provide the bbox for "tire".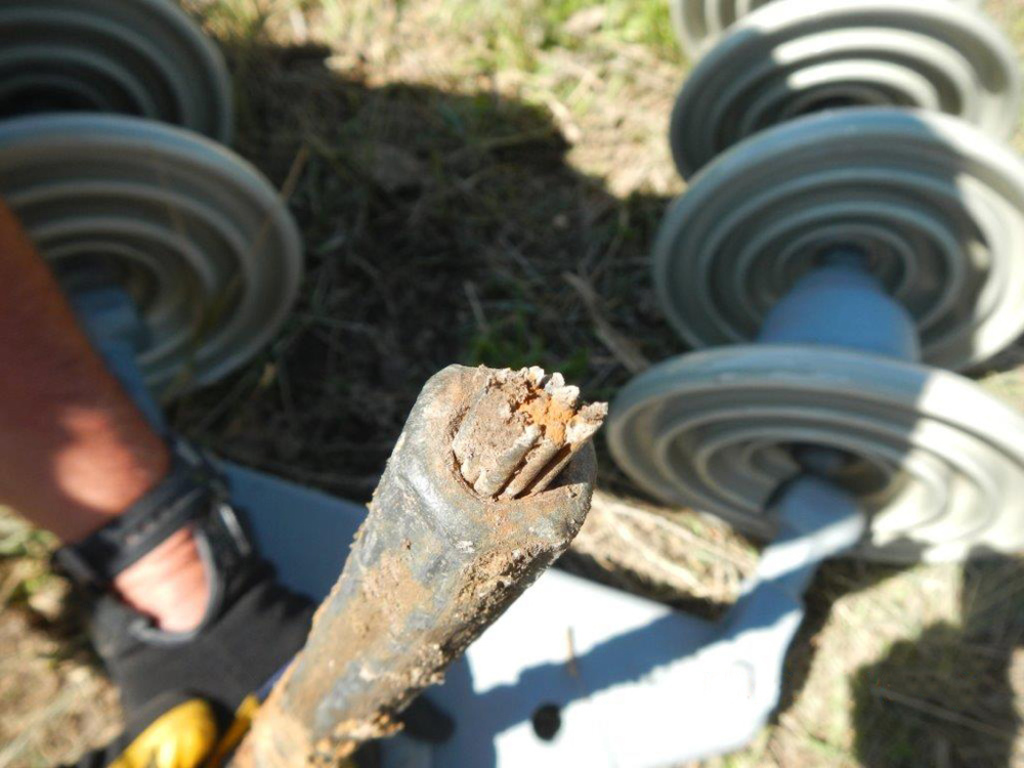
crop(0, 115, 301, 402).
